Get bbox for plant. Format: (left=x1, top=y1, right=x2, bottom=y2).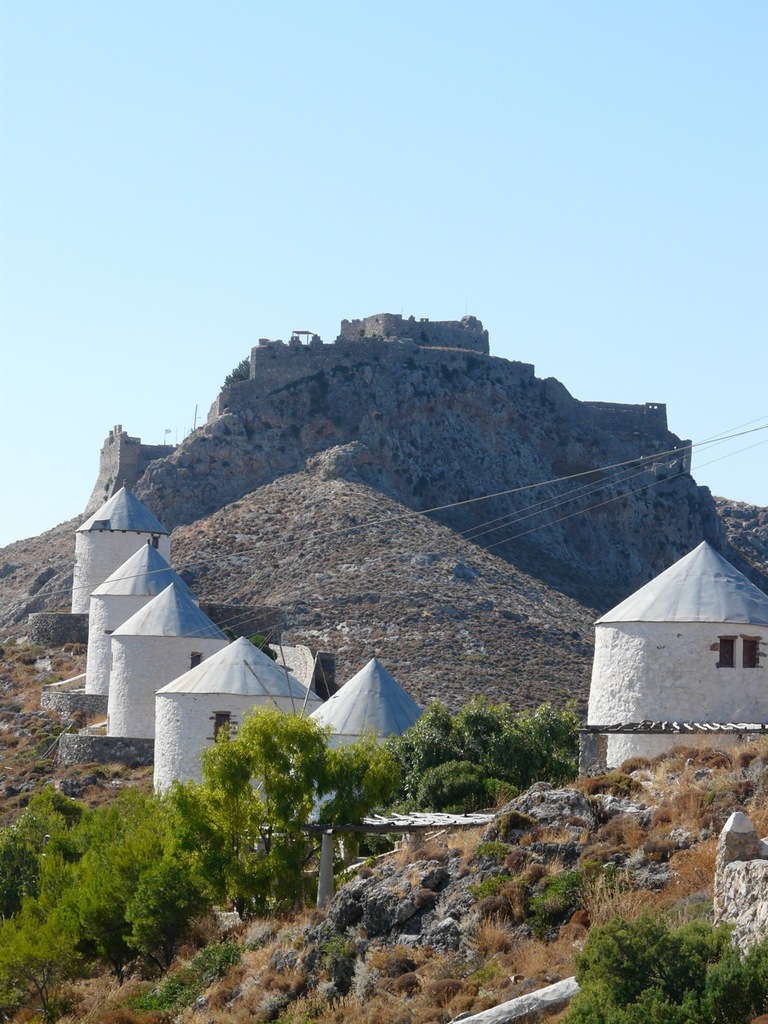
(left=288, top=909, right=364, bottom=1023).
